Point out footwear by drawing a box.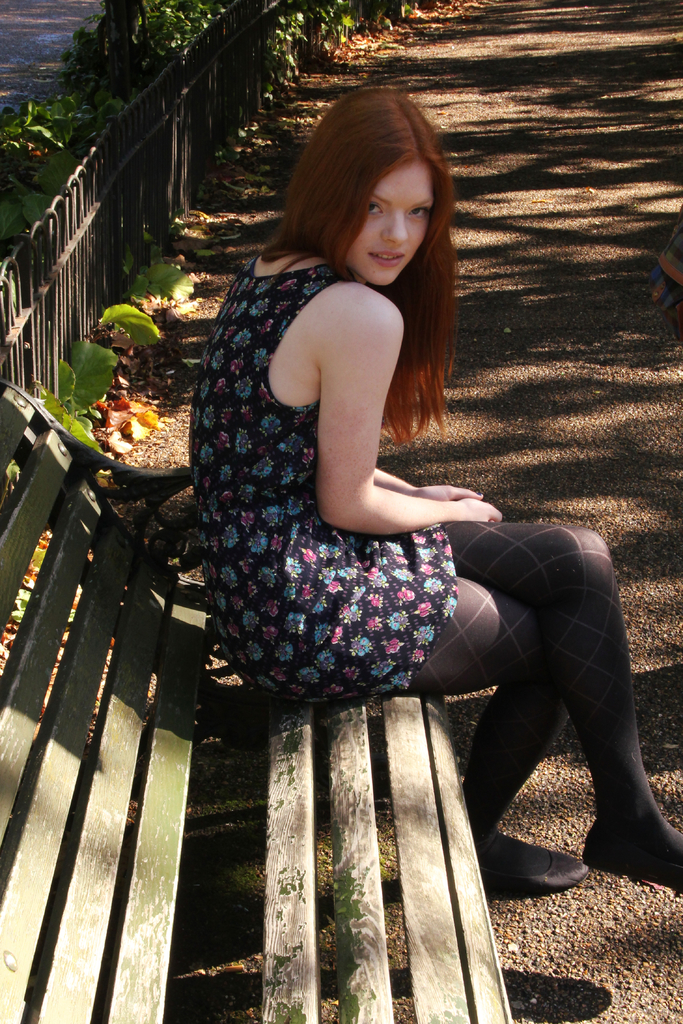
{"left": 487, "top": 836, "right": 598, "bottom": 909}.
